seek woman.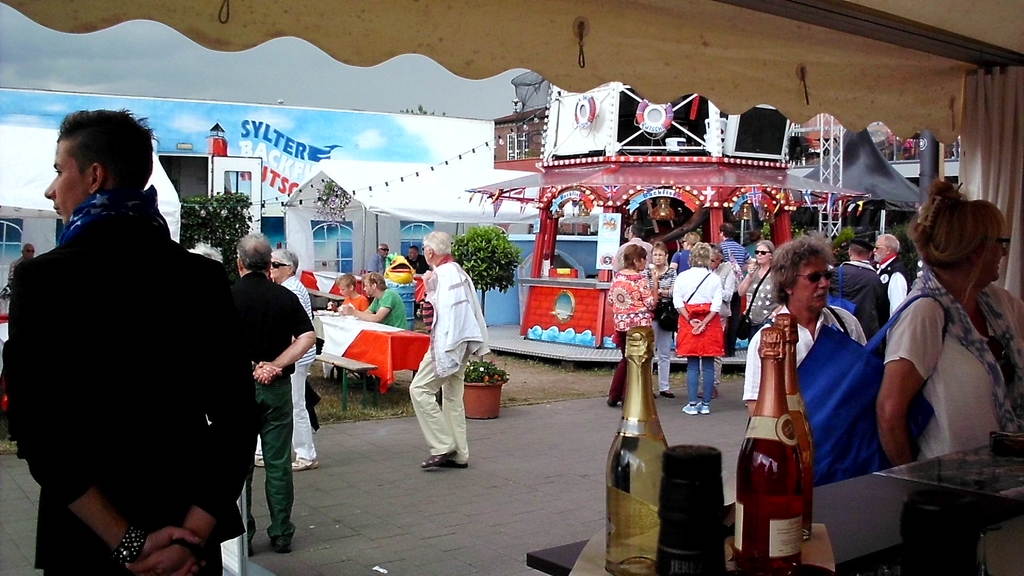
<region>696, 243, 736, 401</region>.
